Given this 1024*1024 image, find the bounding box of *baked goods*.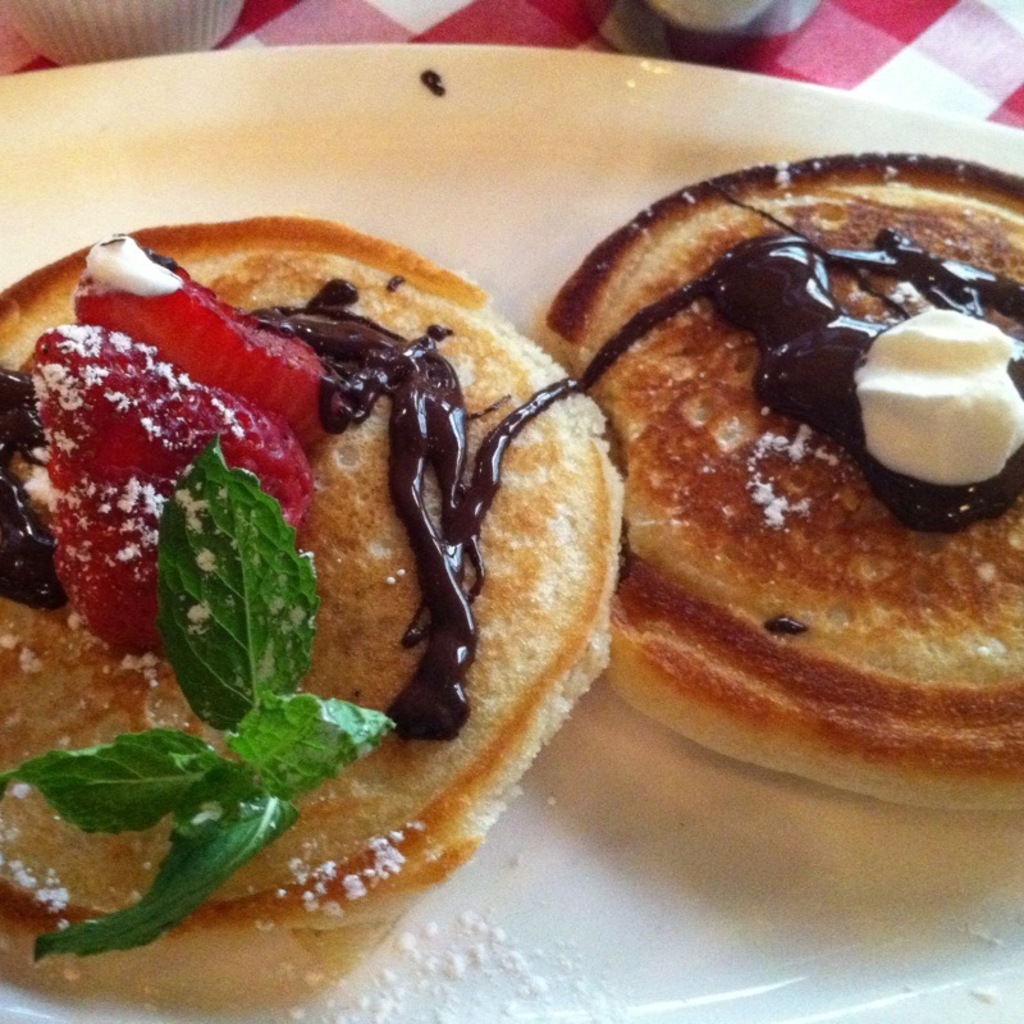
{"x1": 0, "y1": 218, "x2": 630, "y2": 979}.
